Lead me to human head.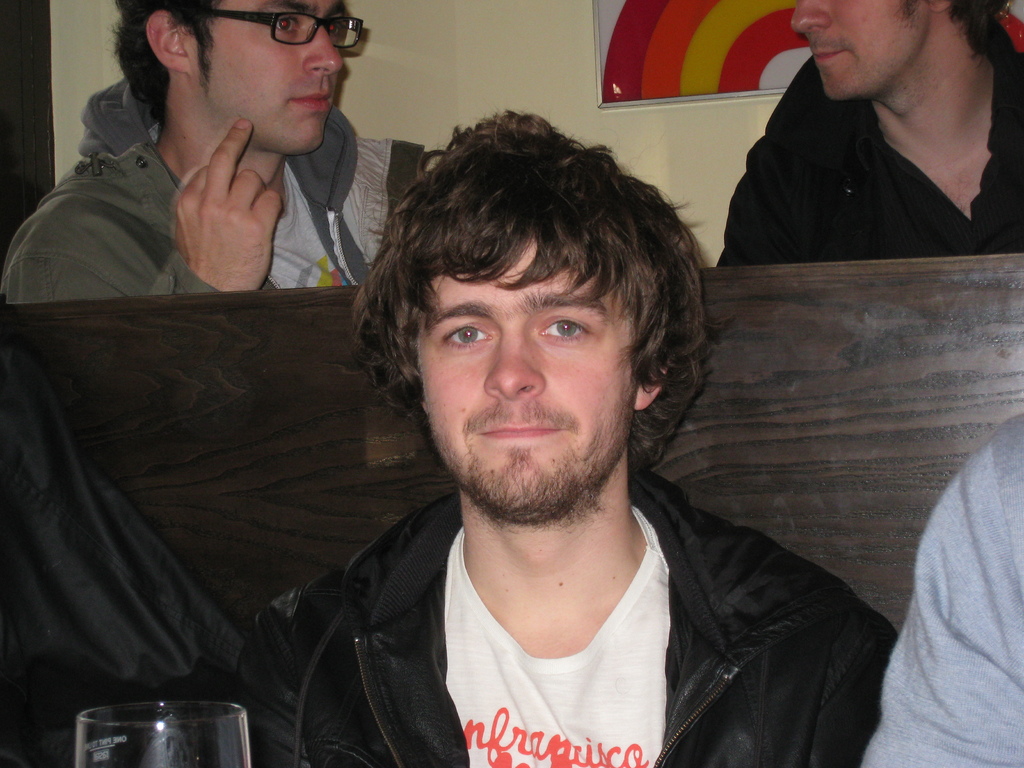
Lead to x1=110 y1=0 x2=368 y2=162.
